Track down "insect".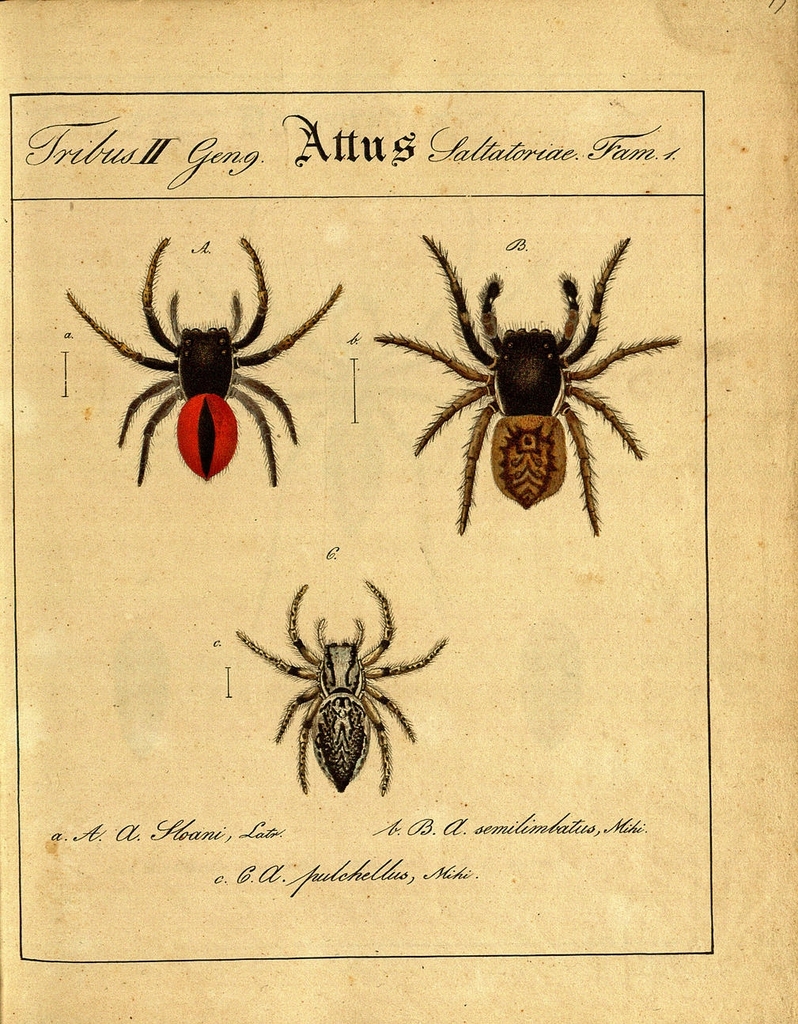
Tracked to (left=63, top=237, right=336, bottom=490).
